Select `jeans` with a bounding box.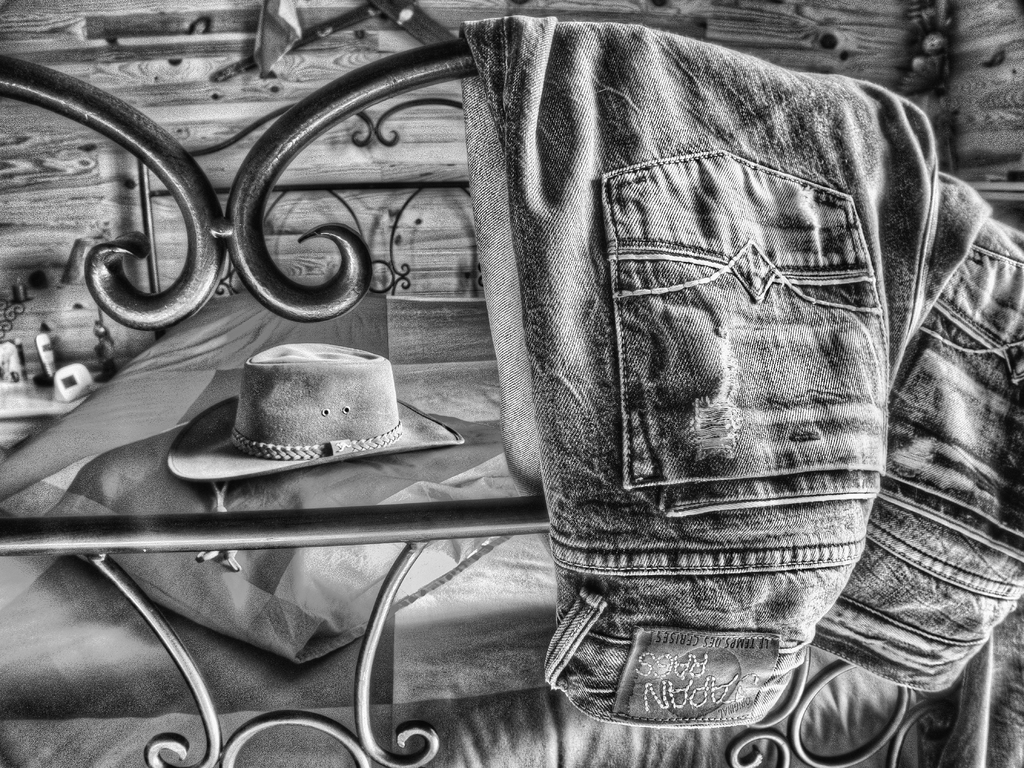
(x1=458, y1=13, x2=1023, y2=728).
